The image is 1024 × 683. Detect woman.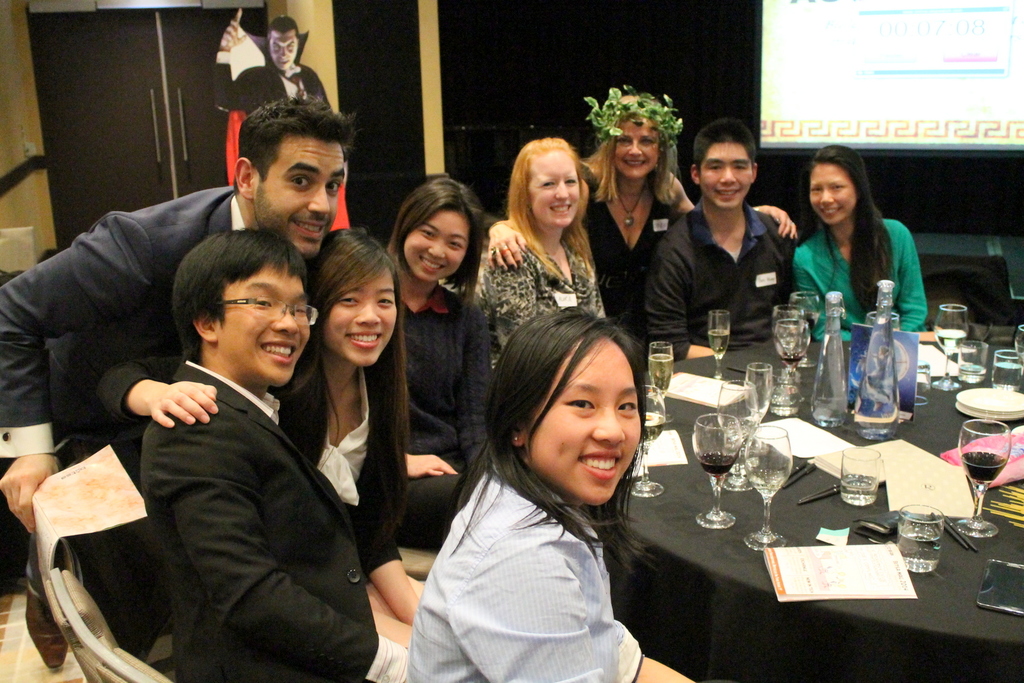
Detection: (x1=476, y1=79, x2=806, y2=353).
